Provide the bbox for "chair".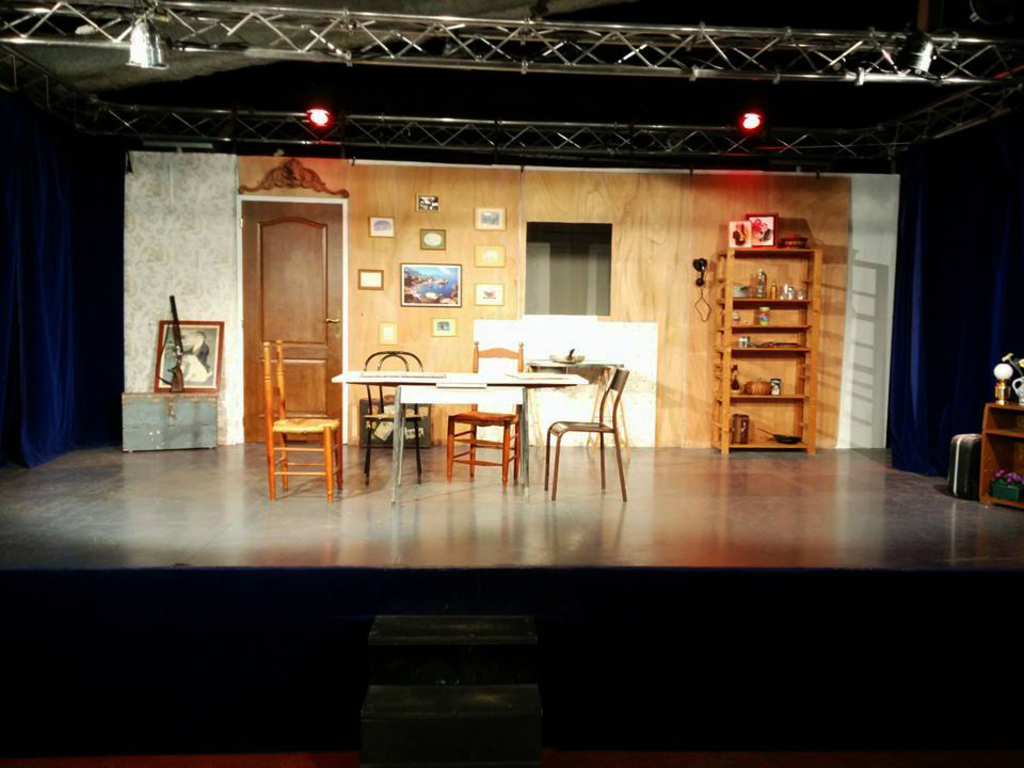
bbox=[445, 340, 529, 491].
